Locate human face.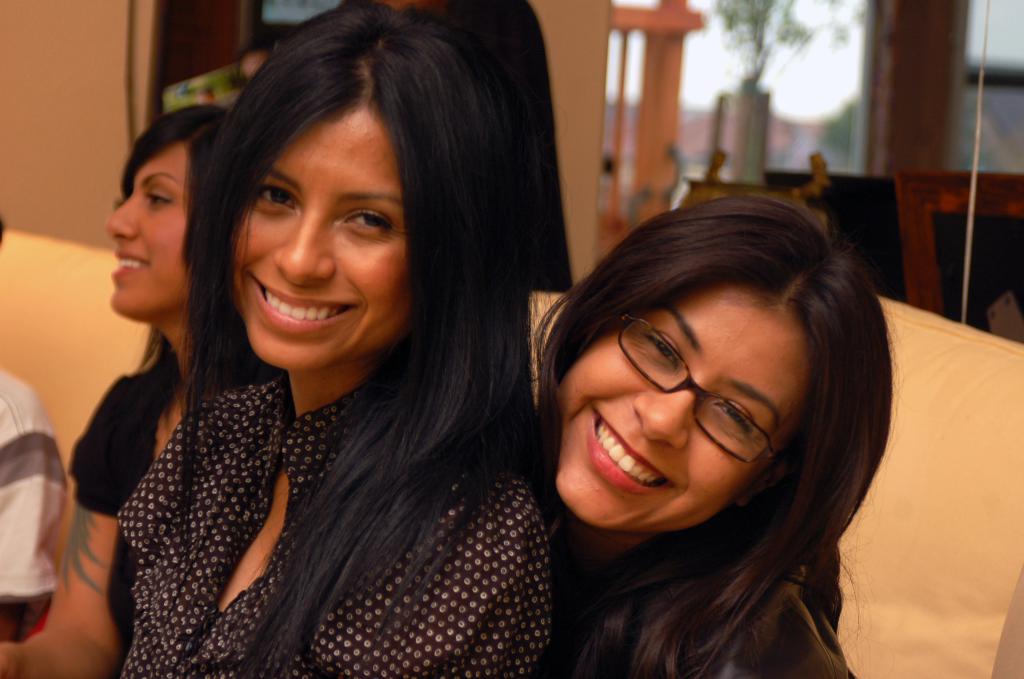
Bounding box: (left=220, top=102, right=431, bottom=383).
